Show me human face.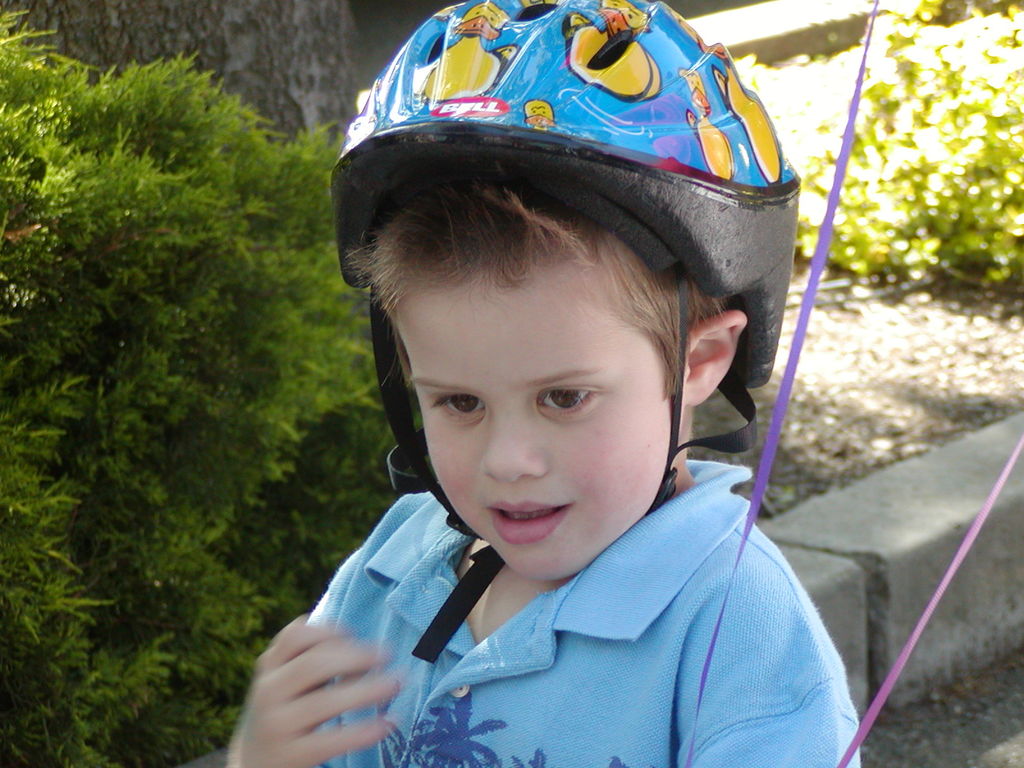
human face is here: <bbox>384, 260, 680, 588</bbox>.
